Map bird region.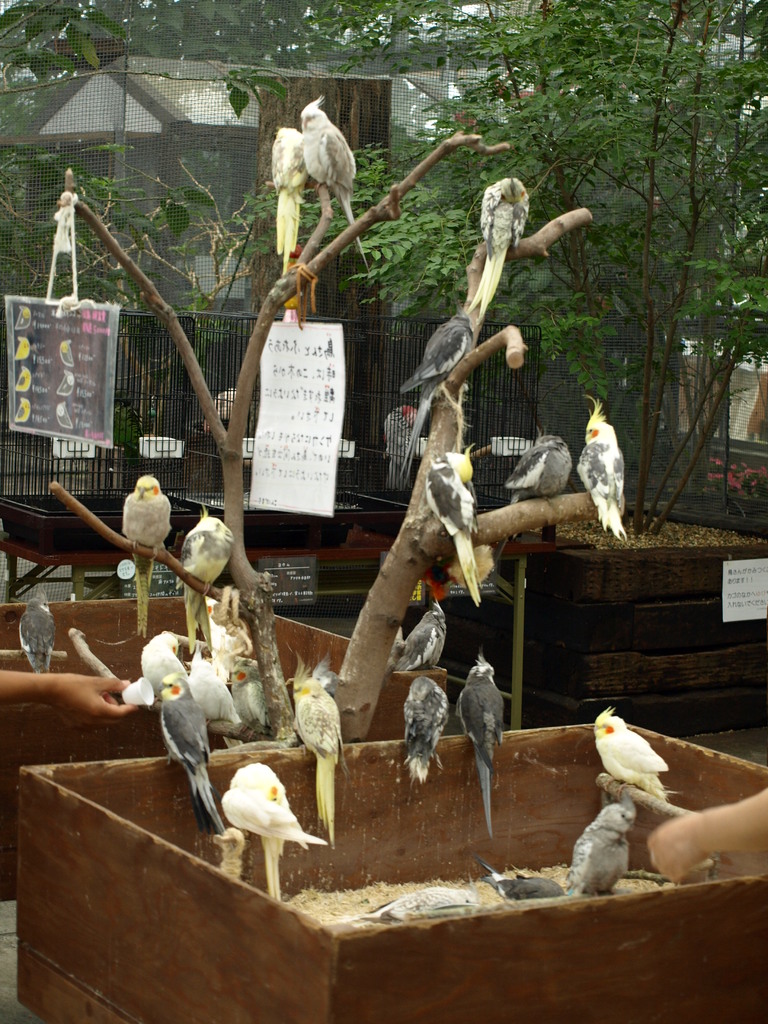
Mapped to region(280, 655, 343, 854).
